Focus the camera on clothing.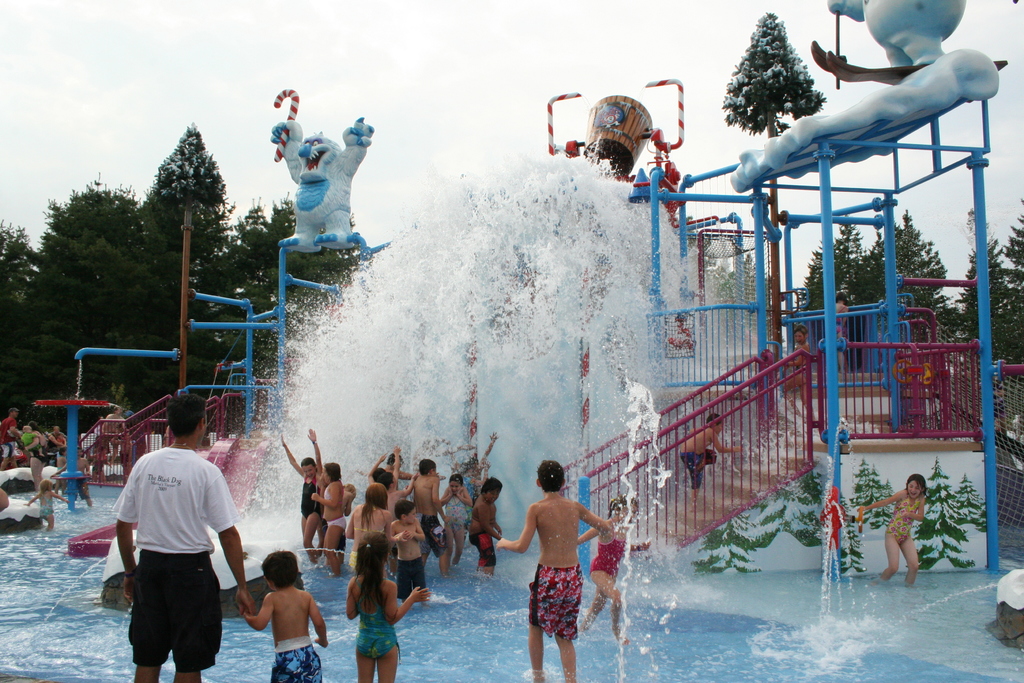
Focus region: 423,514,449,553.
